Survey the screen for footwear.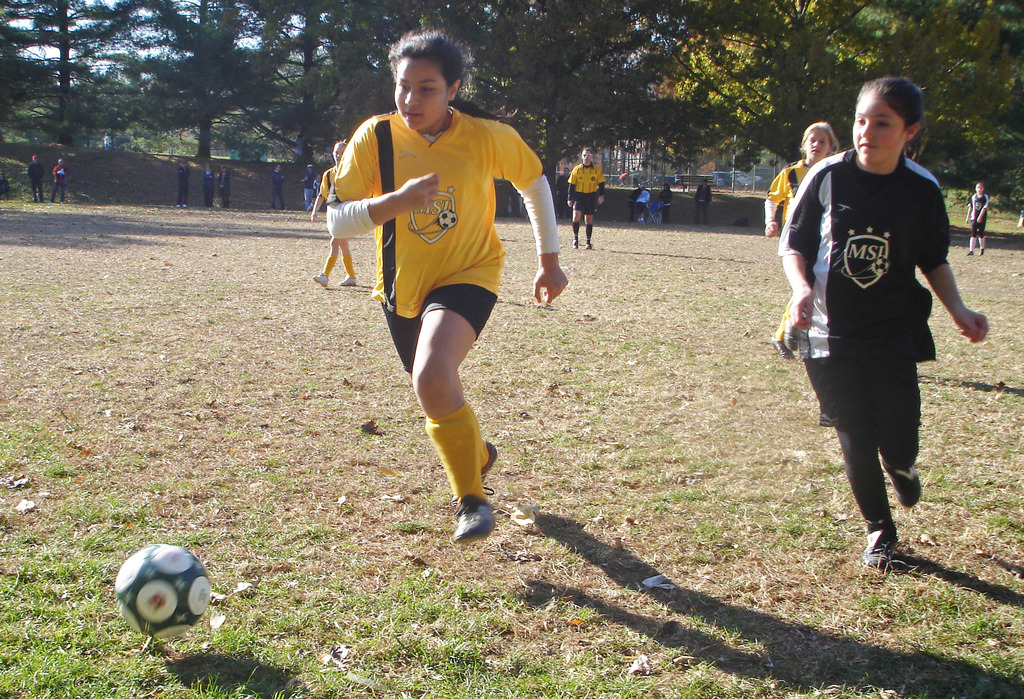
Survey found: left=571, top=242, right=578, bottom=250.
